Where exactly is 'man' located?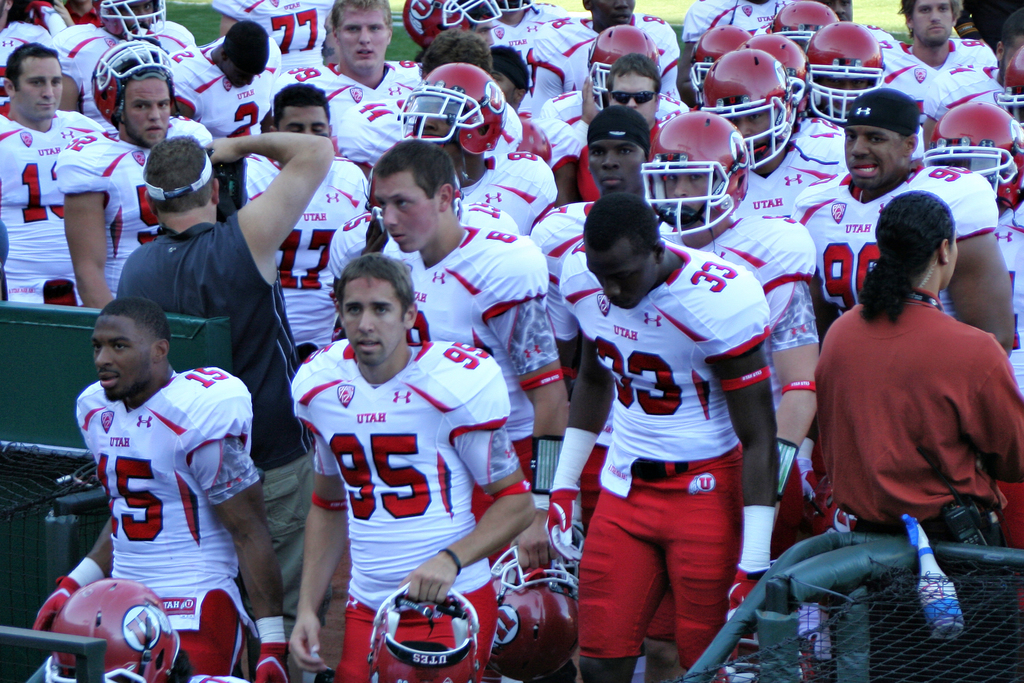
Its bounding box is left=917, top=8, right=1023, bottom=101.
